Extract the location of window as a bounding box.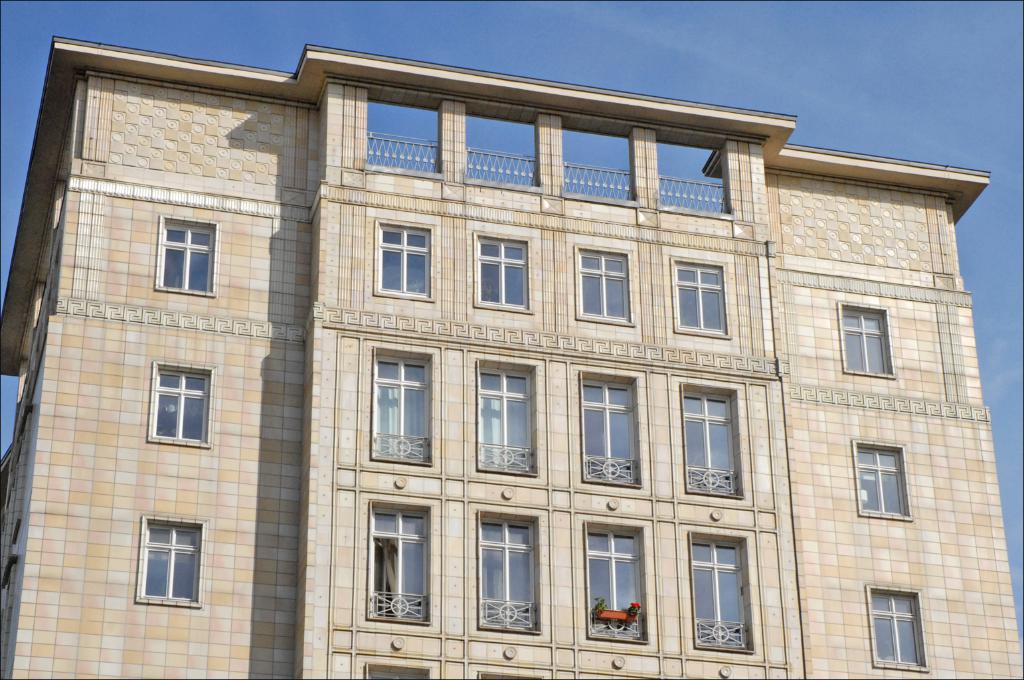
866,584,929,673.
